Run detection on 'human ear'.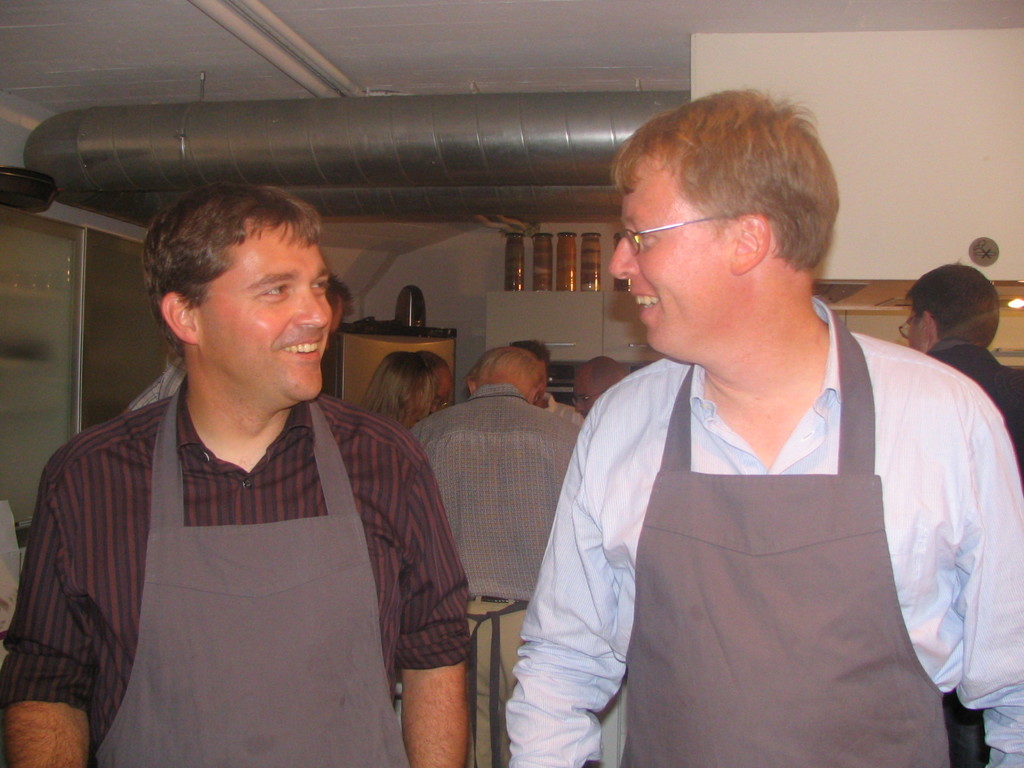
Result: 159:288:202:341.
